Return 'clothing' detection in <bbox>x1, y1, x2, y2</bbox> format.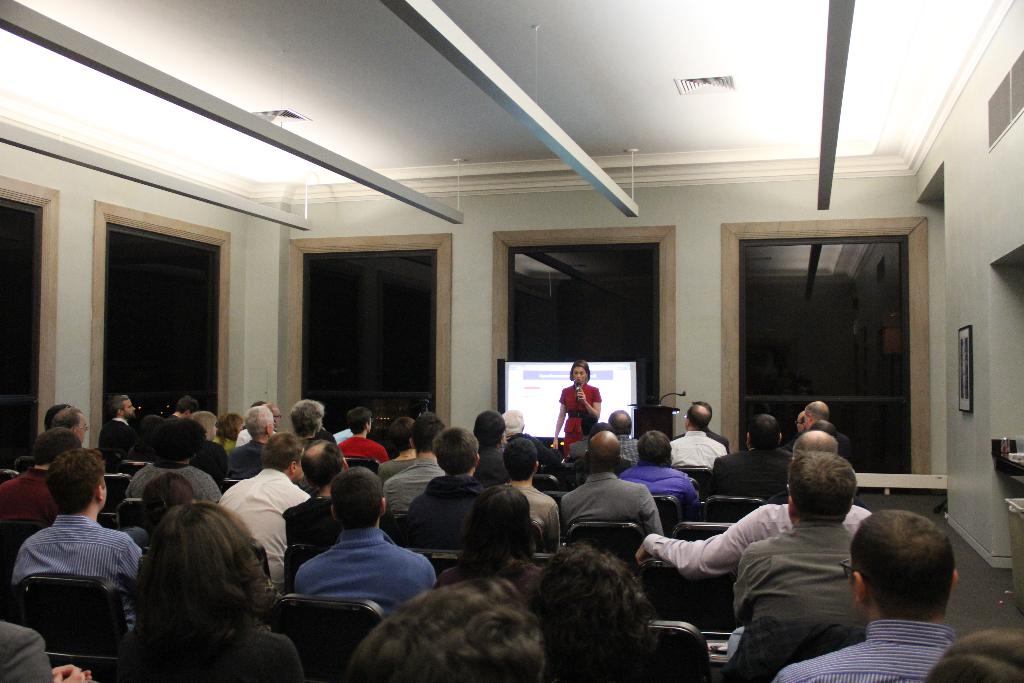
<bbox>287, 495, 330, 545</bbox>.
